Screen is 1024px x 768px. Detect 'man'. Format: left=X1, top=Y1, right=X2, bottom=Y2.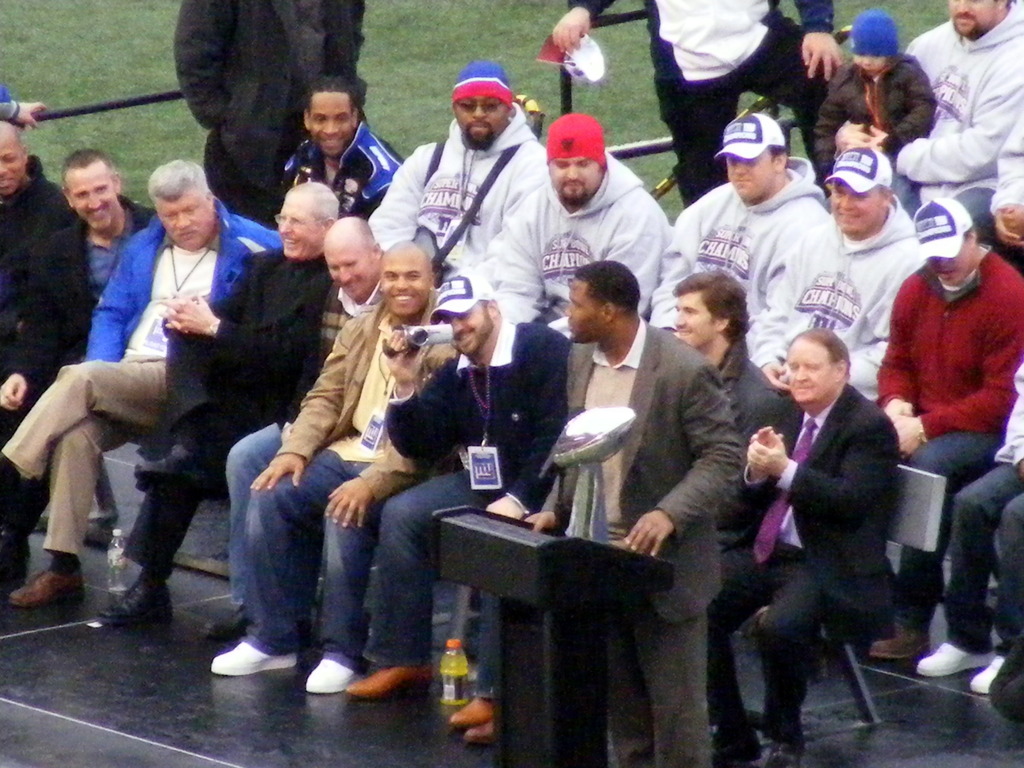
left=0, top=148, right=151, bottom=549.
